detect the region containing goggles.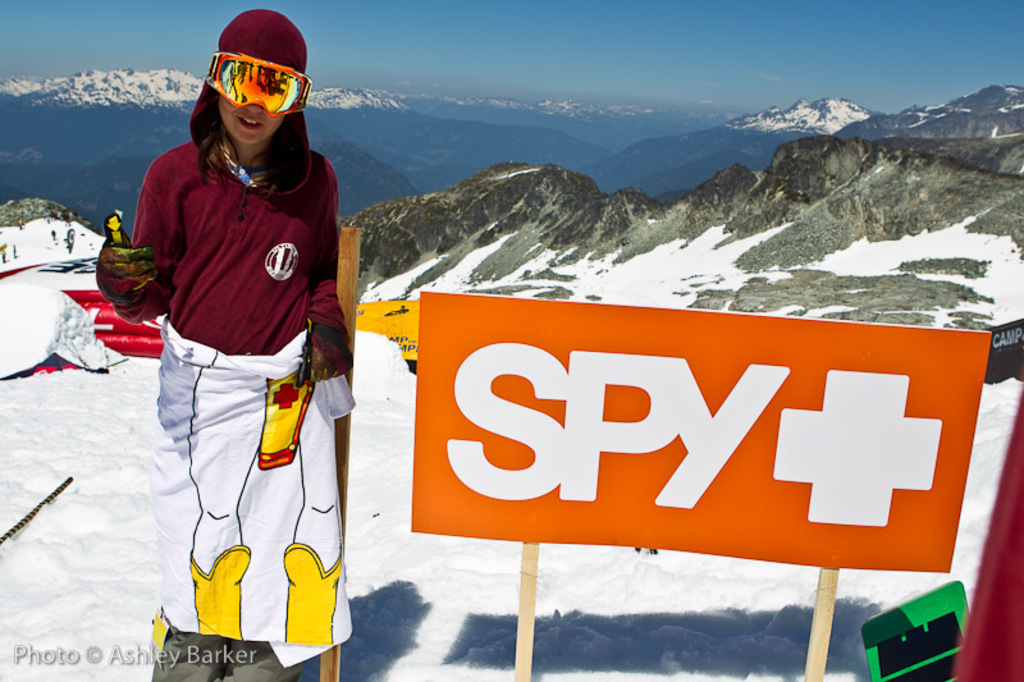
195, 51, 296, 118.
